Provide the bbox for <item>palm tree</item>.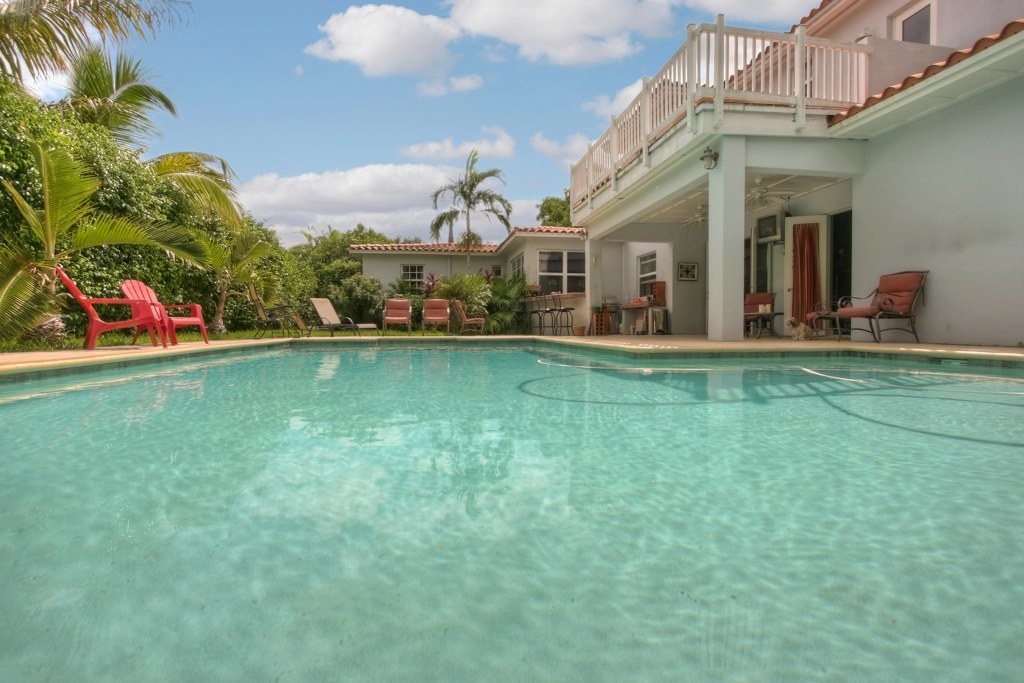
<box>0,147,100,320</box>.
